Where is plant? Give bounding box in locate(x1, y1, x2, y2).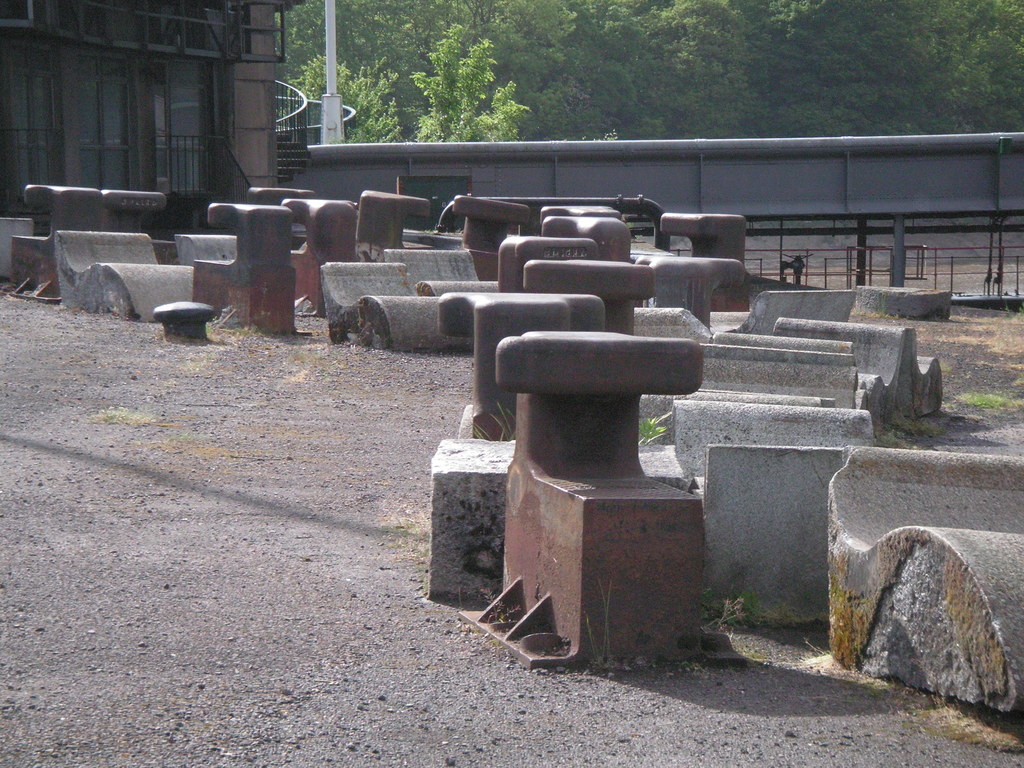
locate(952, 386, 1010, 404).
